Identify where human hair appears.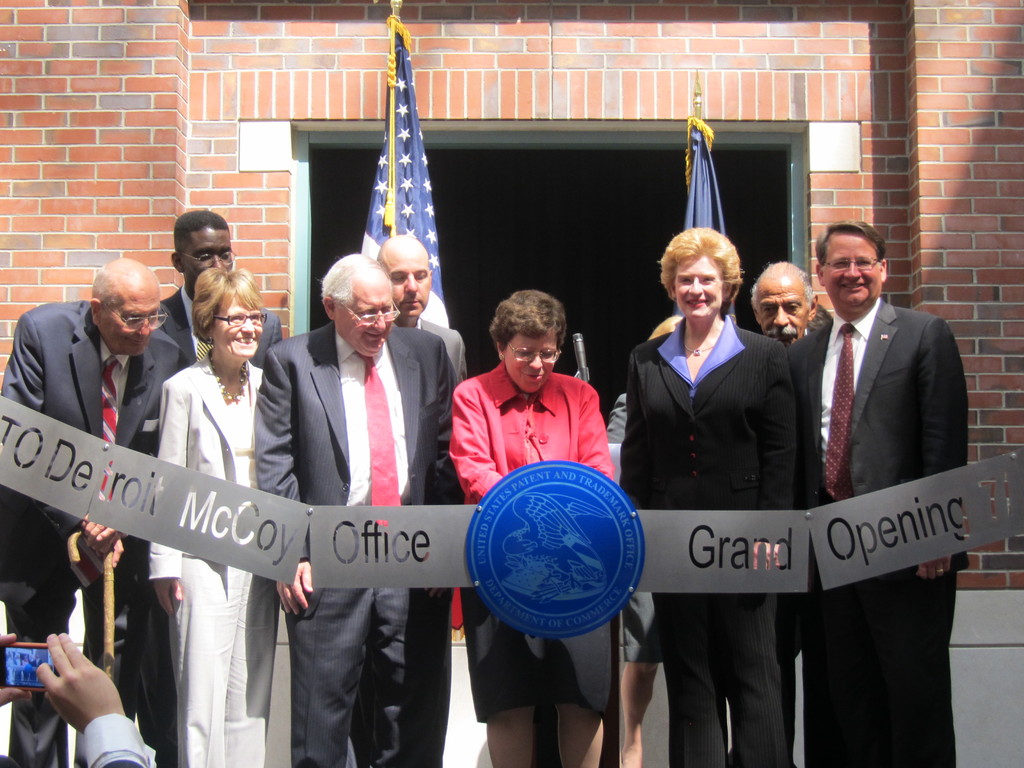
Appears at Rect(173, 209, 230, 259).
